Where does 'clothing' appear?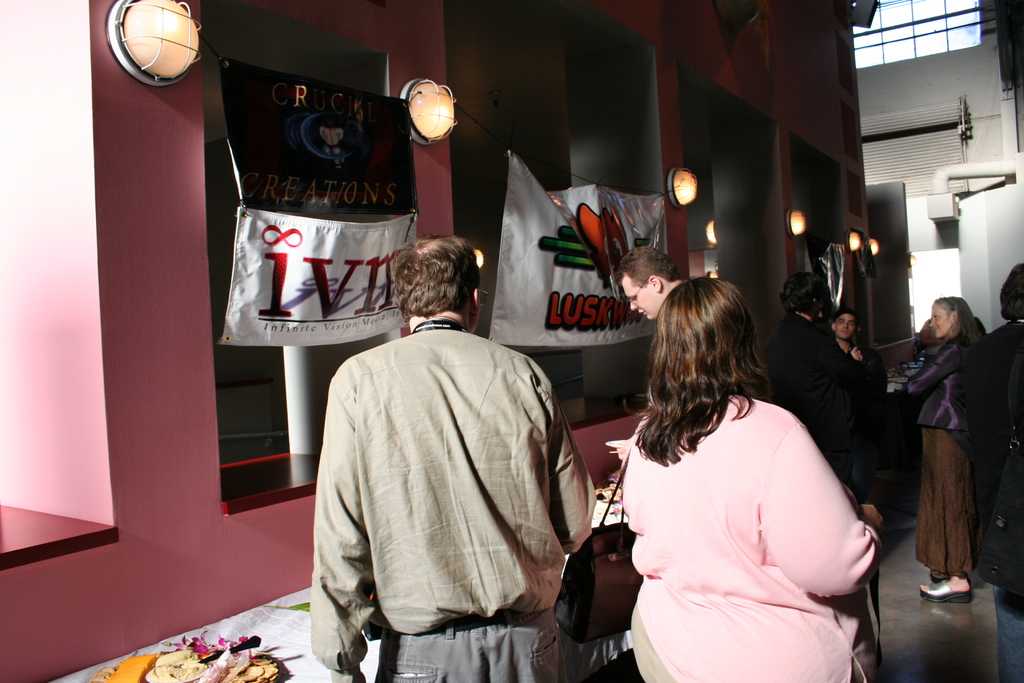
Appears at 908, 342, 965, 431.
